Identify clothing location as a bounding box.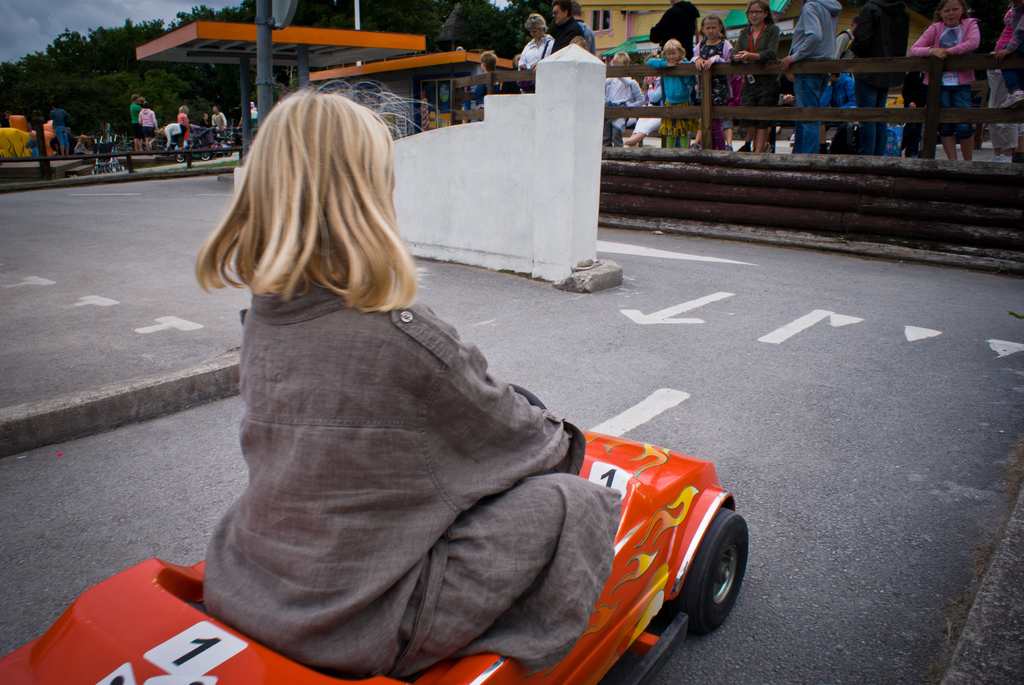
bbox=[644, 79, 665, 108].
